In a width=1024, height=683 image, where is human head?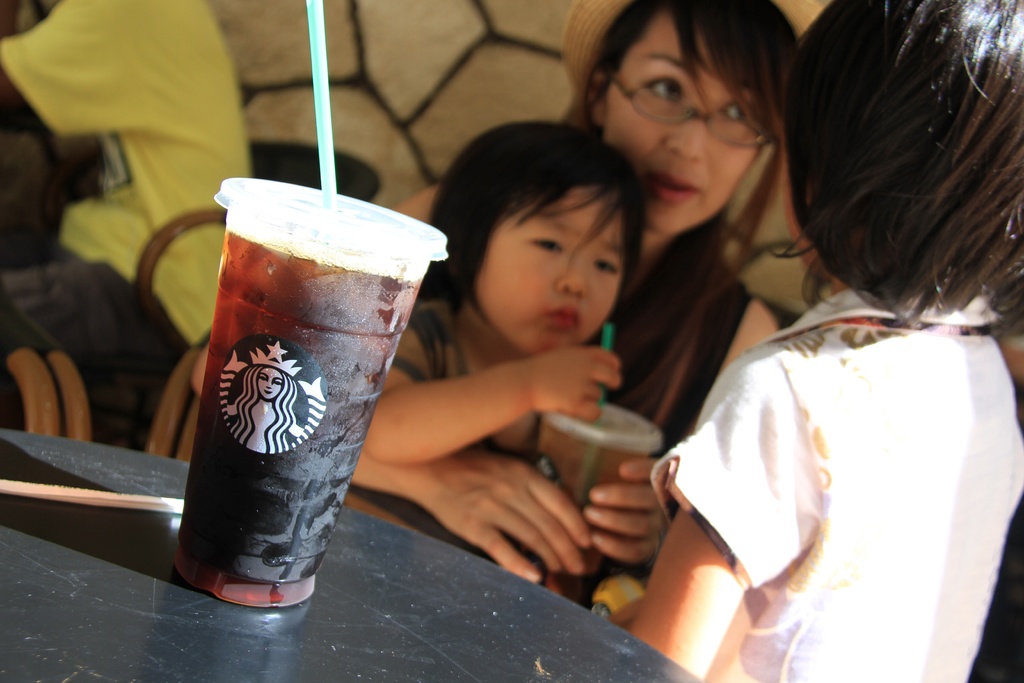
pyautogui.locateOnScreen(771, 0, 1023, 304).
